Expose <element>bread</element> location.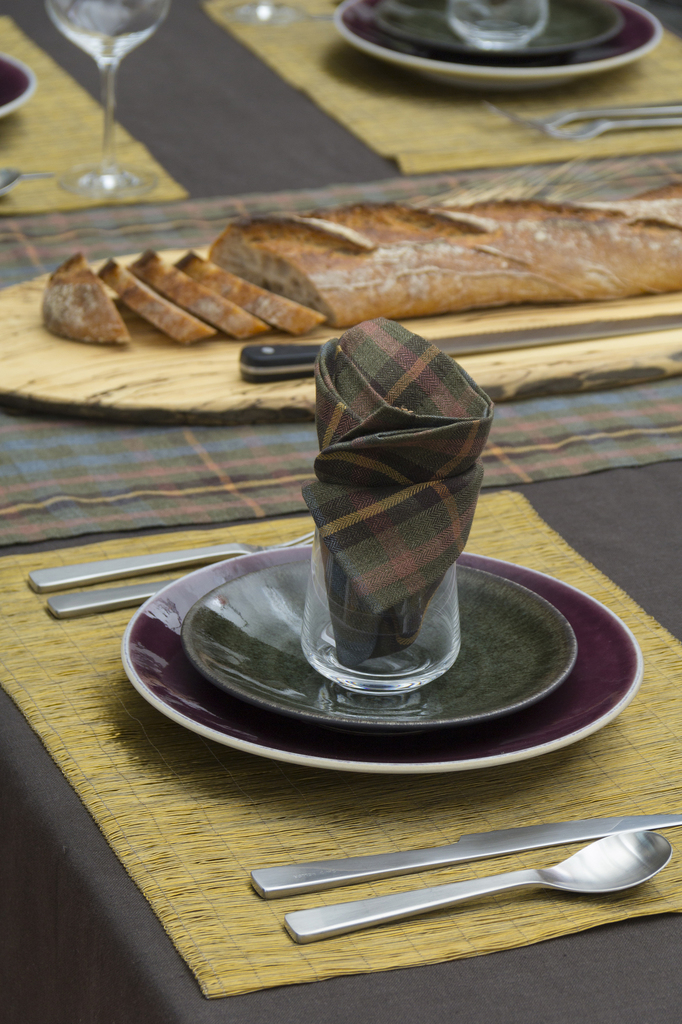
Exposed at box(77, 177, 677, 322).
